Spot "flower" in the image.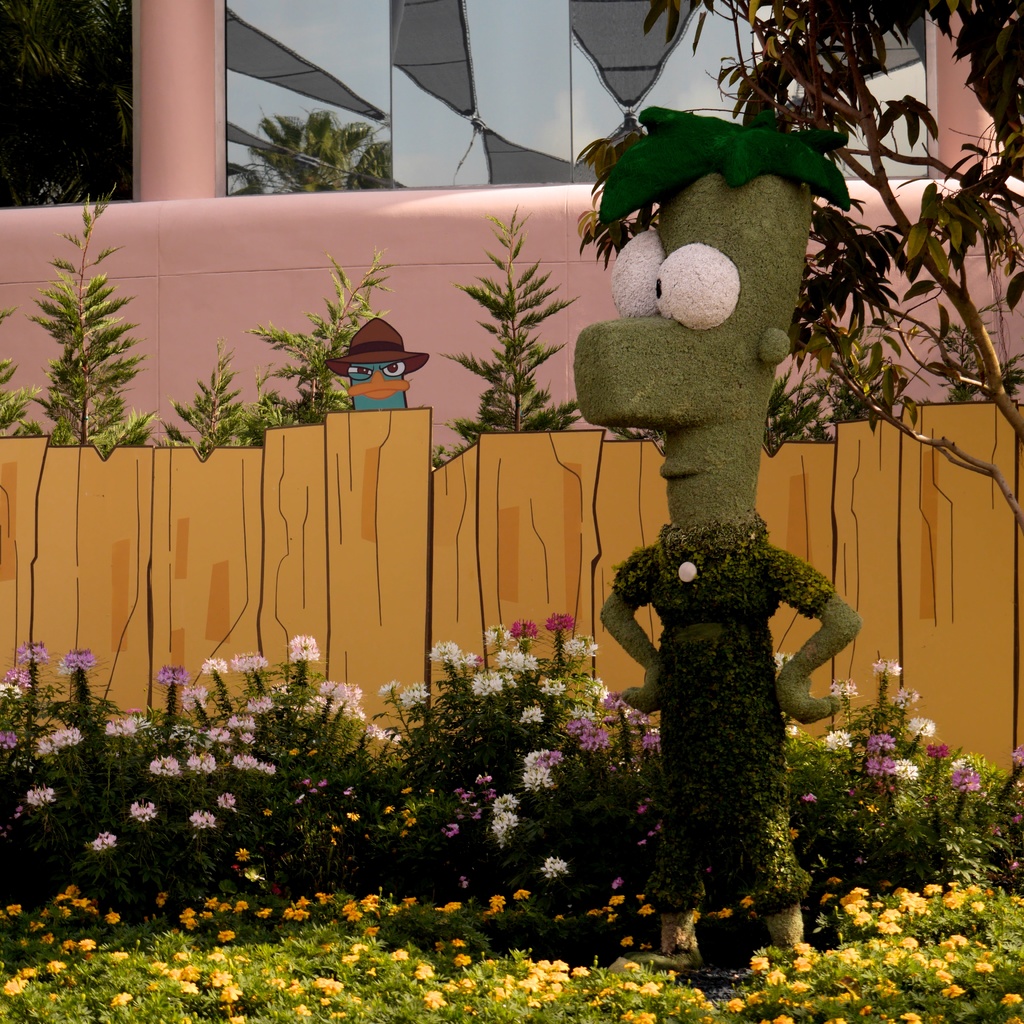
"flower" found at (16, 642, 49, 666).
